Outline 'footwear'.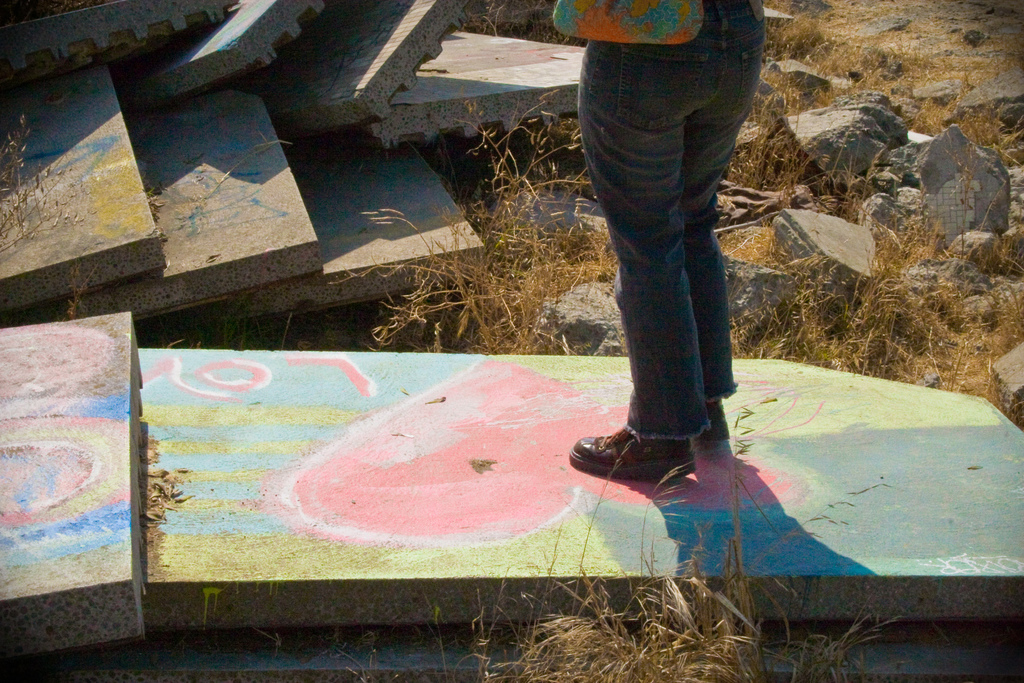
Outline: [577,427,689,491].
